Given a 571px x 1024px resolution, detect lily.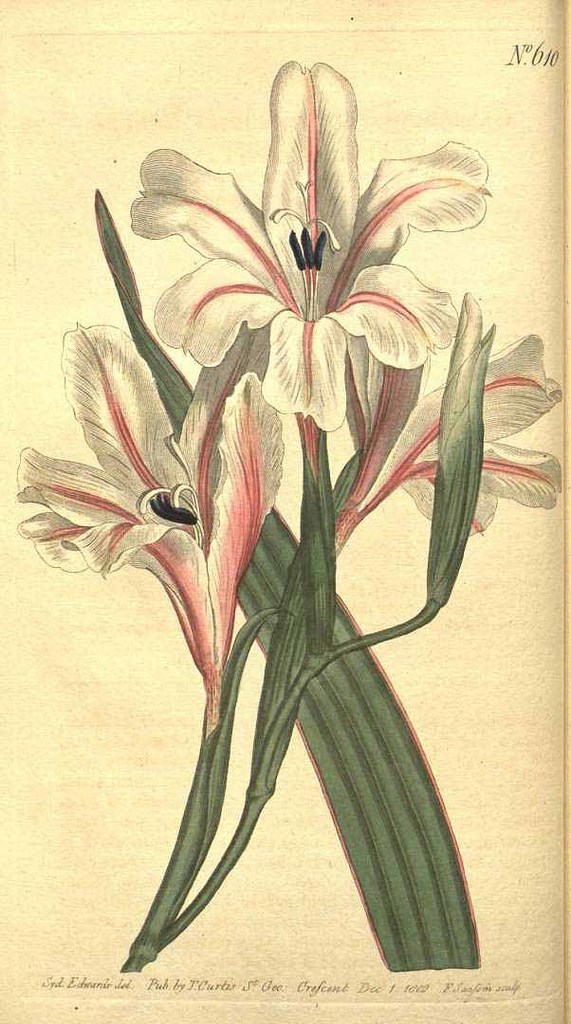
x1=13, y1=318, x2=282, y2=728.
